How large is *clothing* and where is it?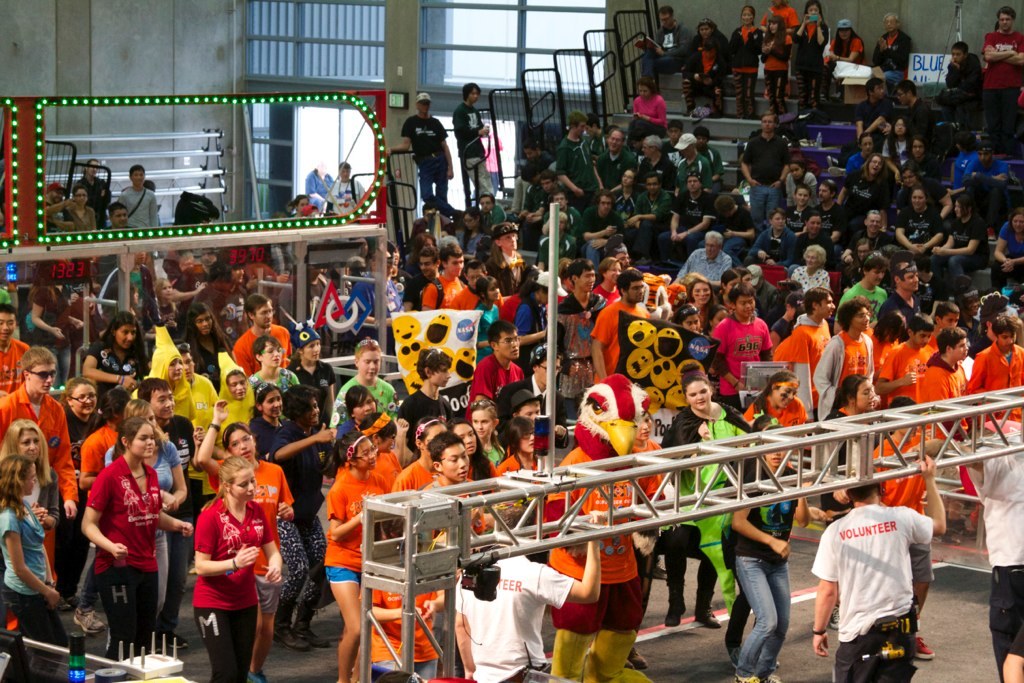
Bounding box: [x1=877, y1=286, x2=921, y2=315].
